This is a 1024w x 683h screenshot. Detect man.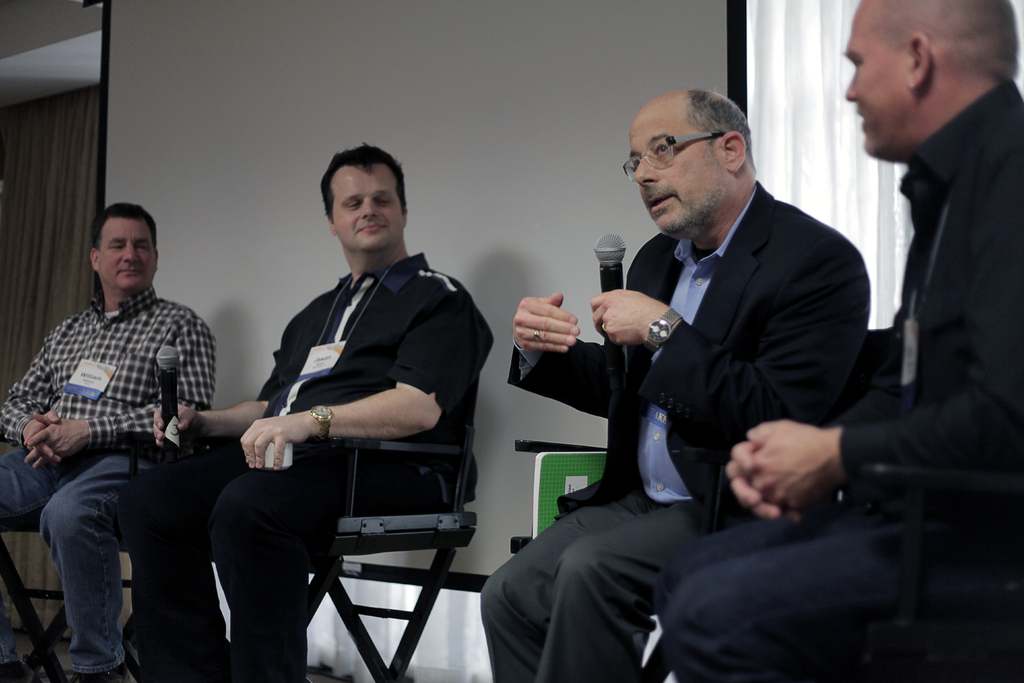
154,142,502,682.
